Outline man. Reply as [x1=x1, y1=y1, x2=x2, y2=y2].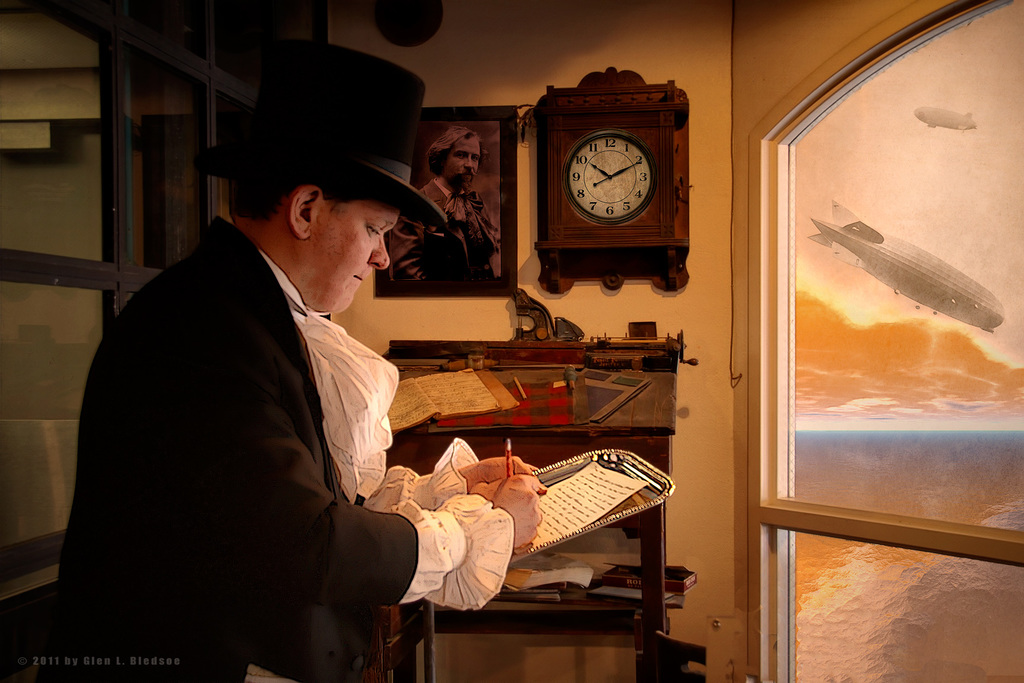
[x1=50, y1=35, x2=543, y2=682].
